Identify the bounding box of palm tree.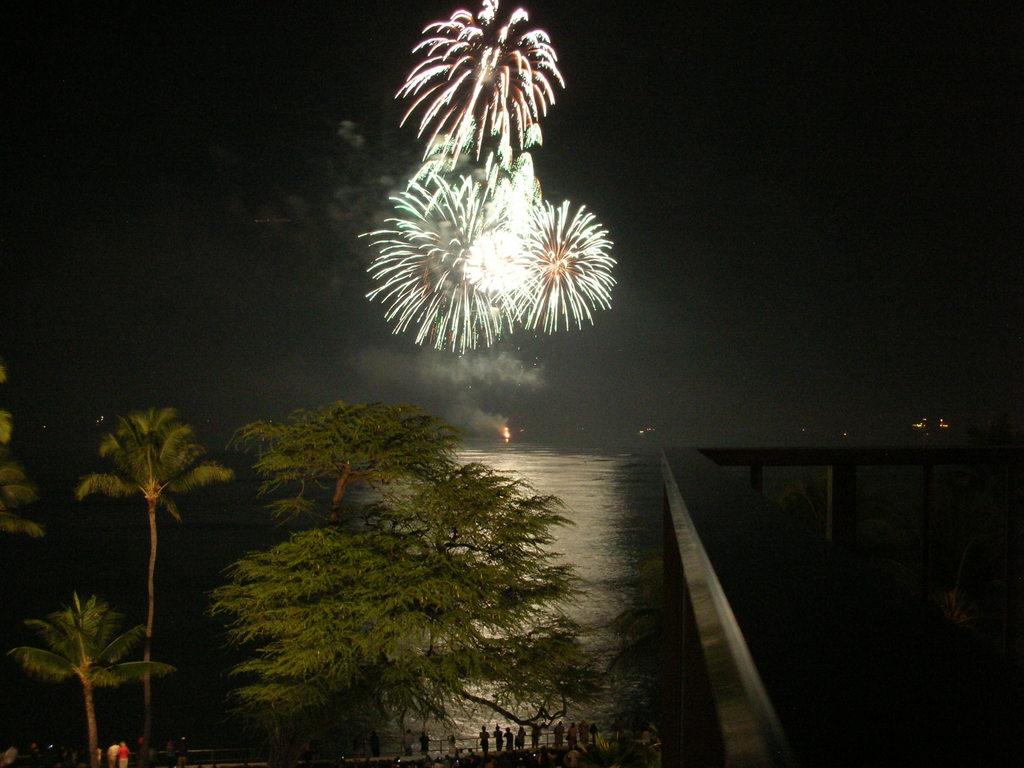
<bbox>11, 605, 156, 767</bbox>.
